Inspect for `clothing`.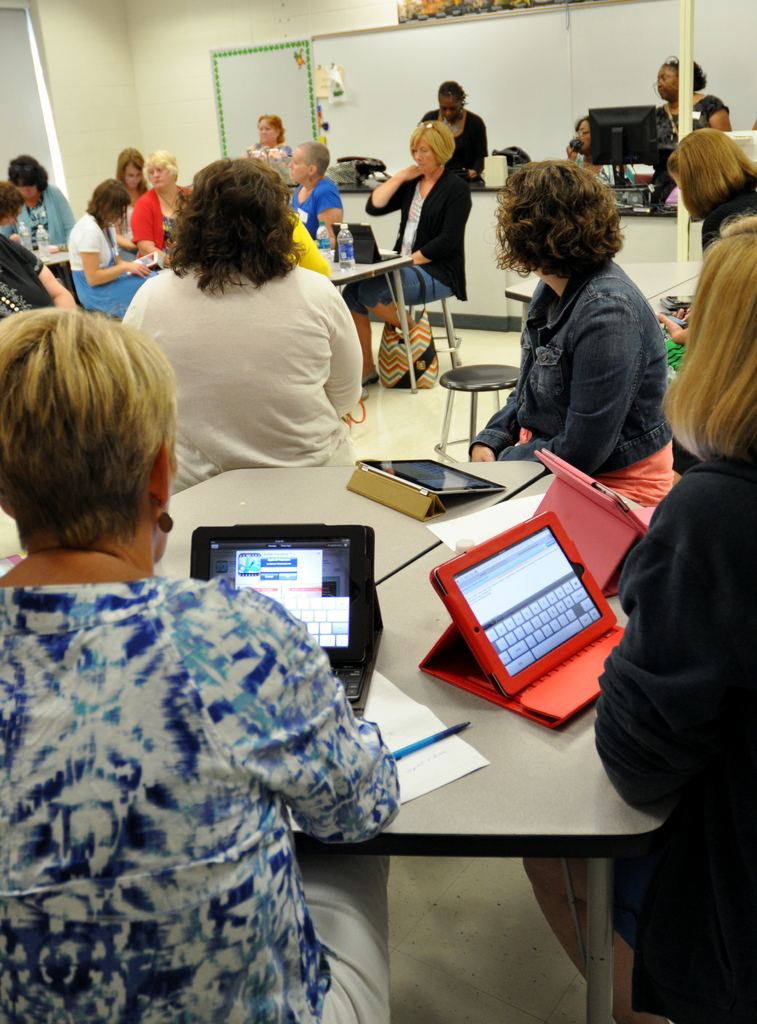
Inspection: left=118, top=205, right=132, bottom=244.
